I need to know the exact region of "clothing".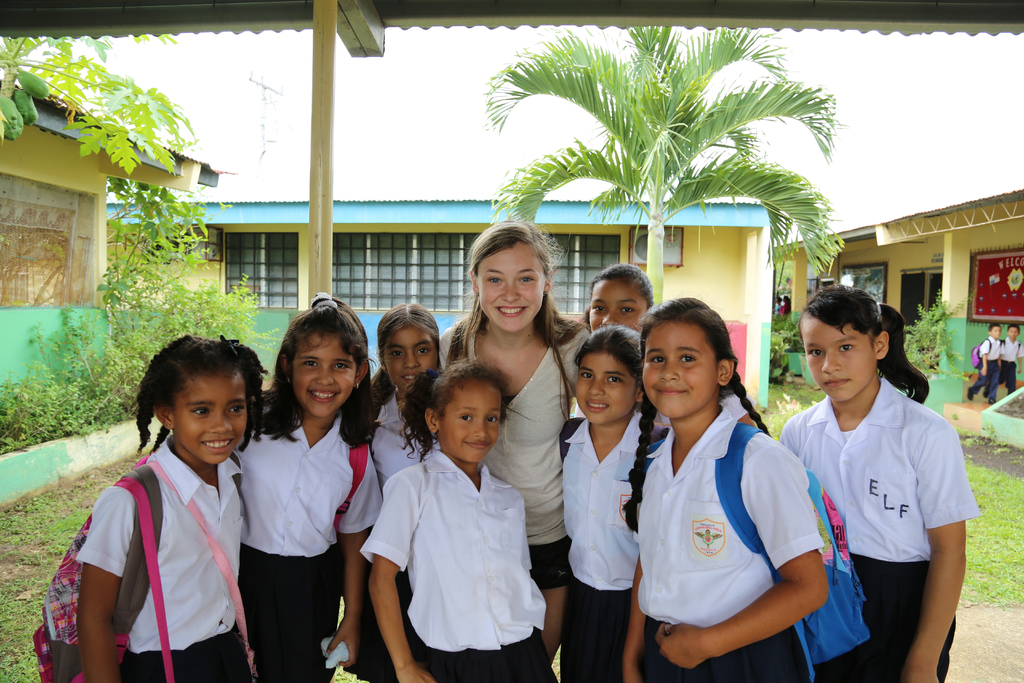
Region: 575, 389, 756, 428.
